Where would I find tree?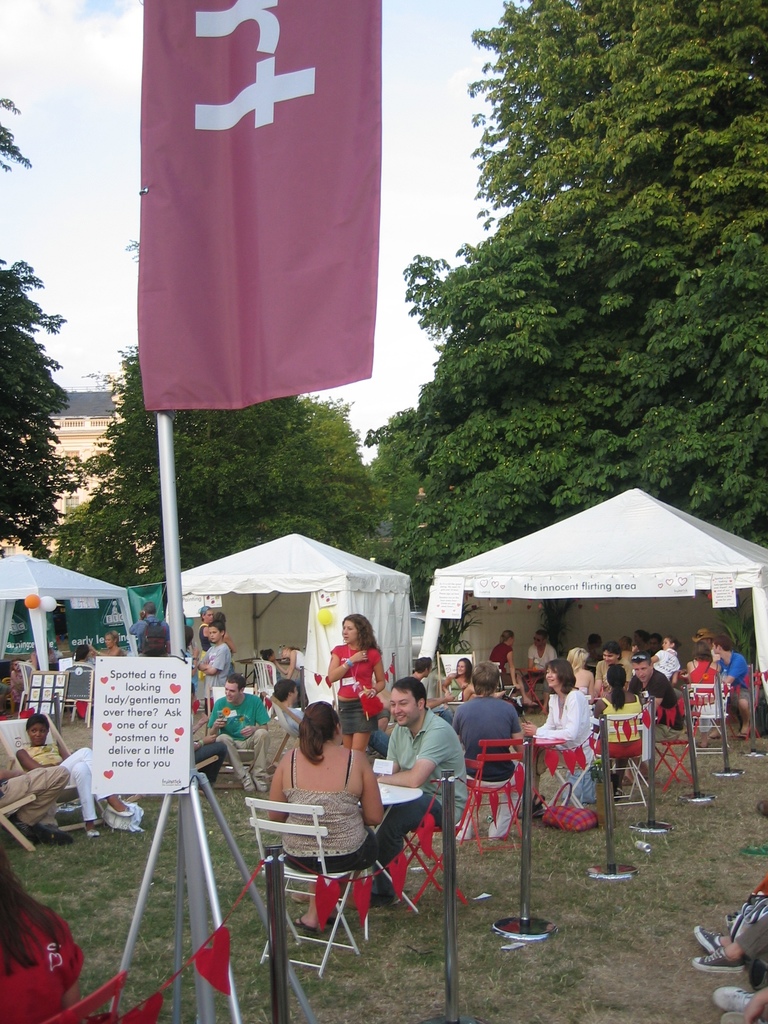
At x1=369, y1=0, x2=767, y2=598.
